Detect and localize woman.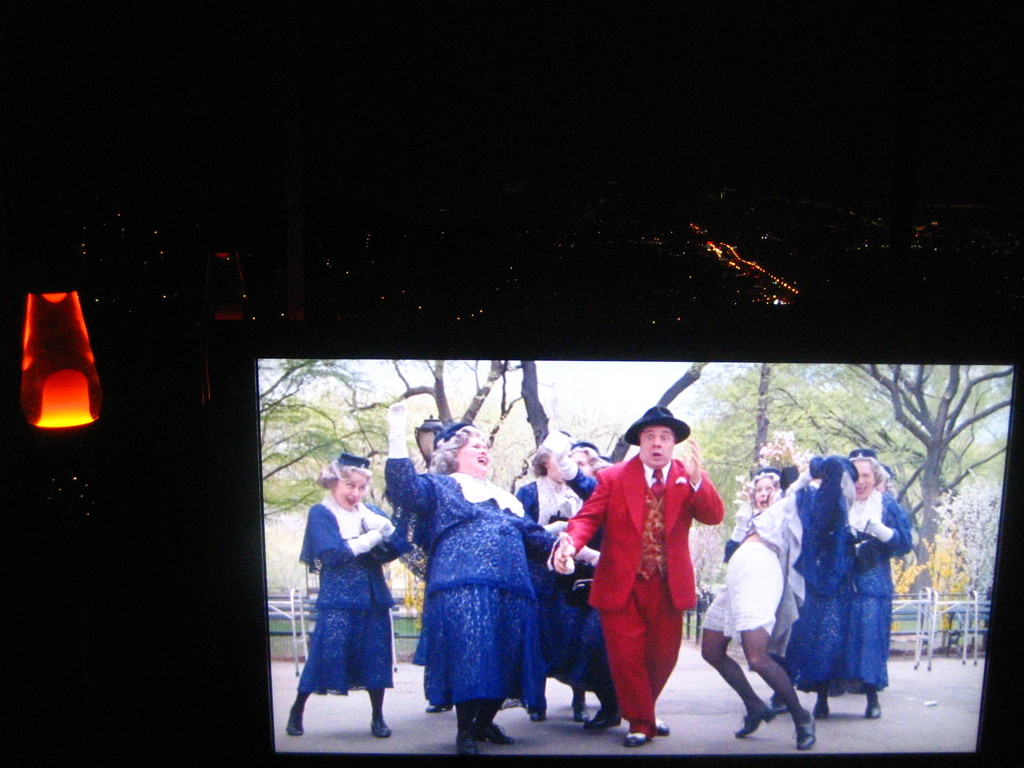
Localized at <region>515, 429, 605, 724</region>.
